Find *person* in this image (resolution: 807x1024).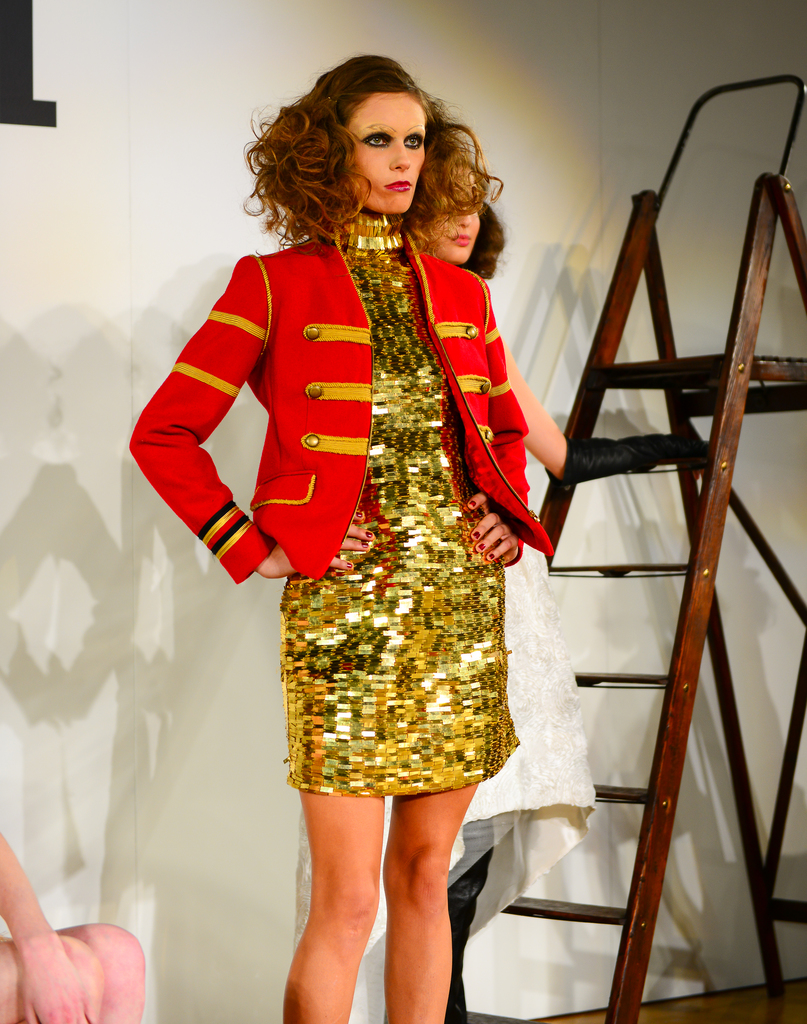
{"left": 300, "top": 207, "right": 716, "bottom": 1023}.
